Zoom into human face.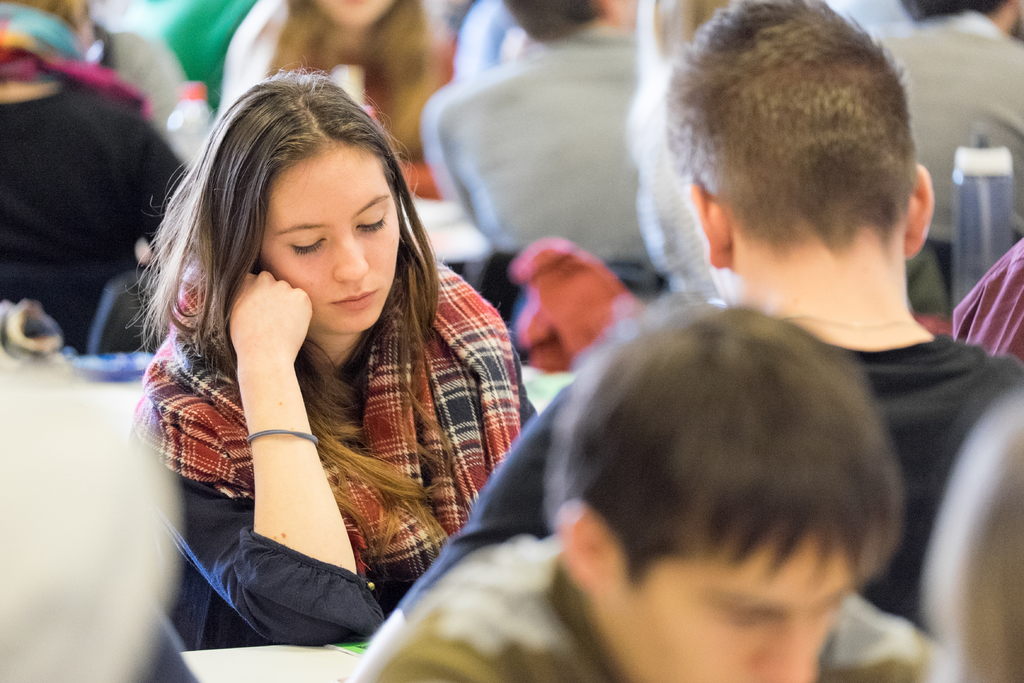
Zoom target: bbox(262, 149, 403, 338).
